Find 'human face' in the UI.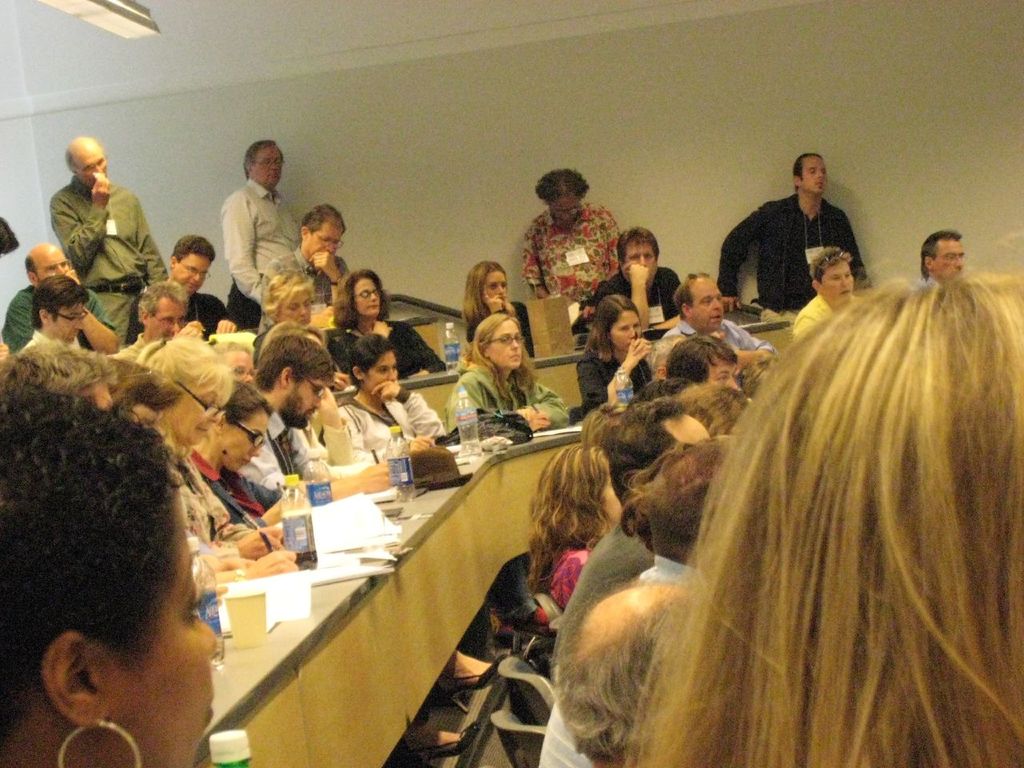
UI element at <region>826, 262, 854, 303</region>.
